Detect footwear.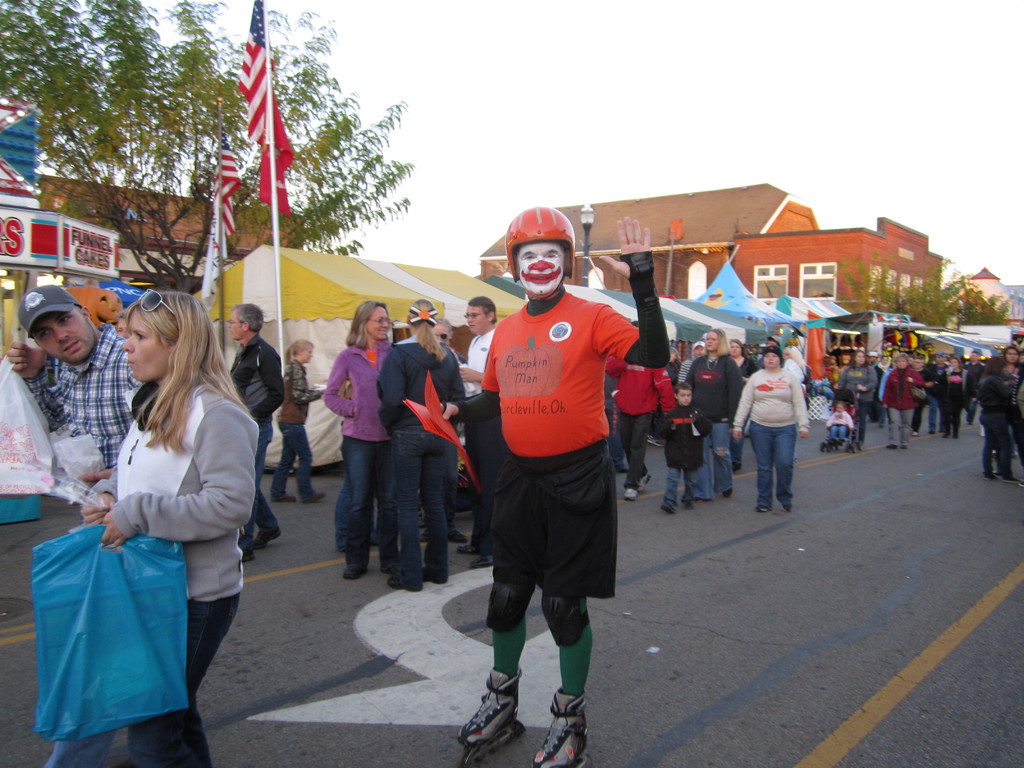
Detected at pyautogui.locateOnScreen(694, 495, 709, 503).
